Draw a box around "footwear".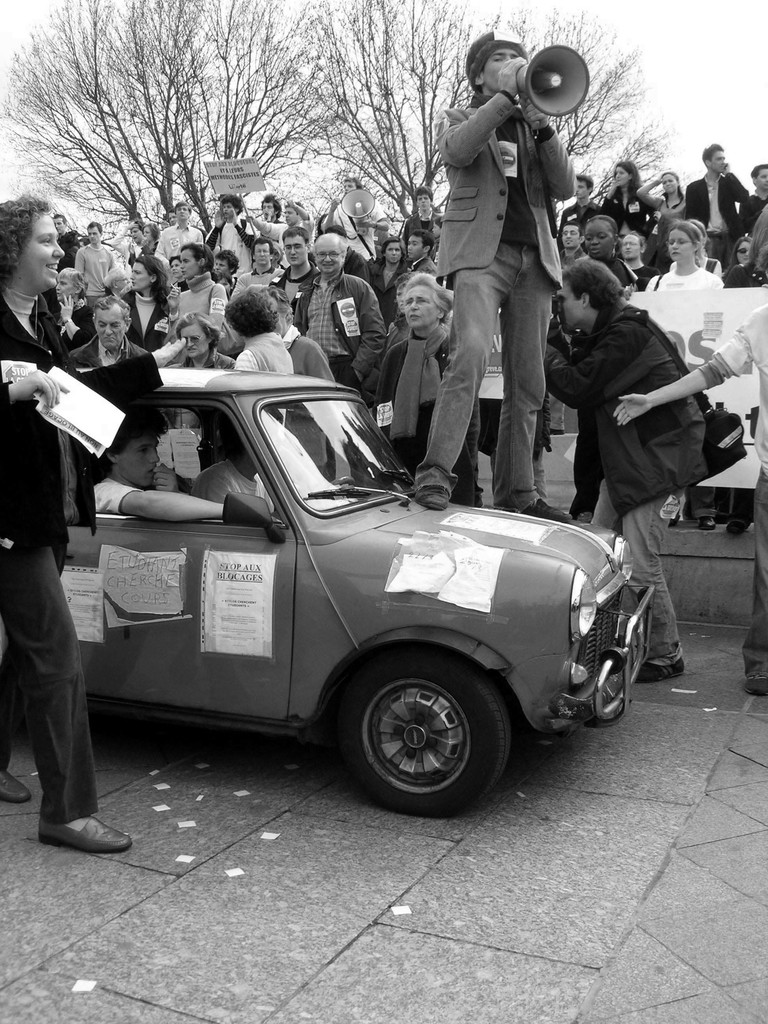
{"left": 415, "top": 484, "right": 451, "bottom": 512}.
